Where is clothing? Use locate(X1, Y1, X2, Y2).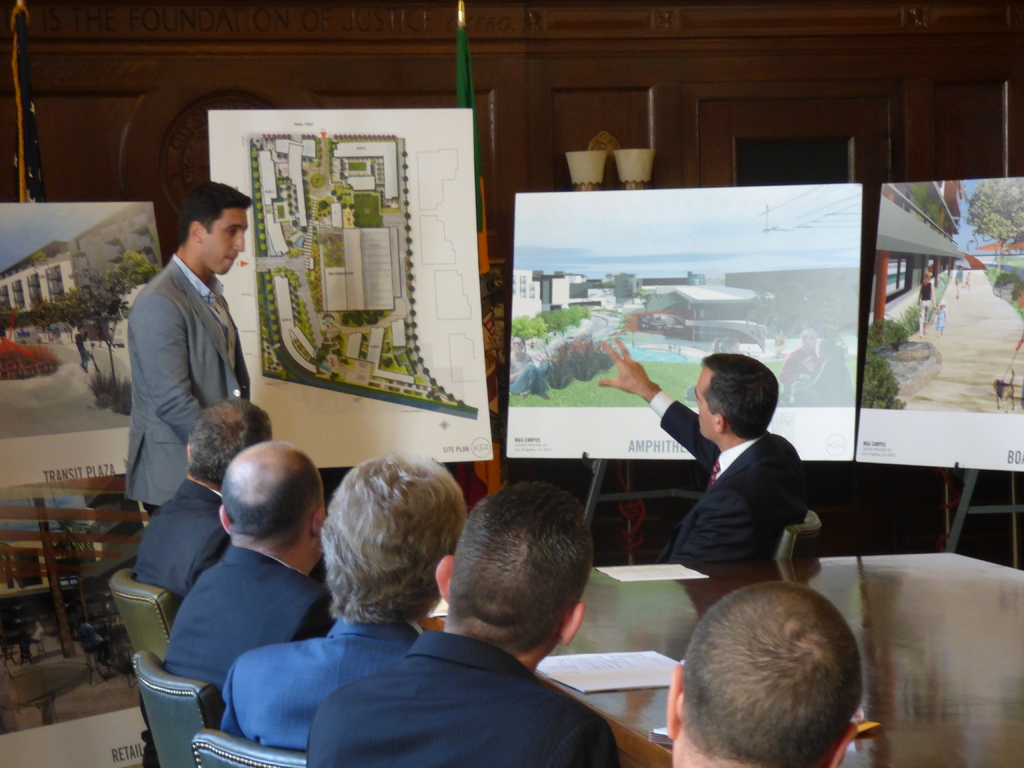
locate(307, 634, 620, 767).
